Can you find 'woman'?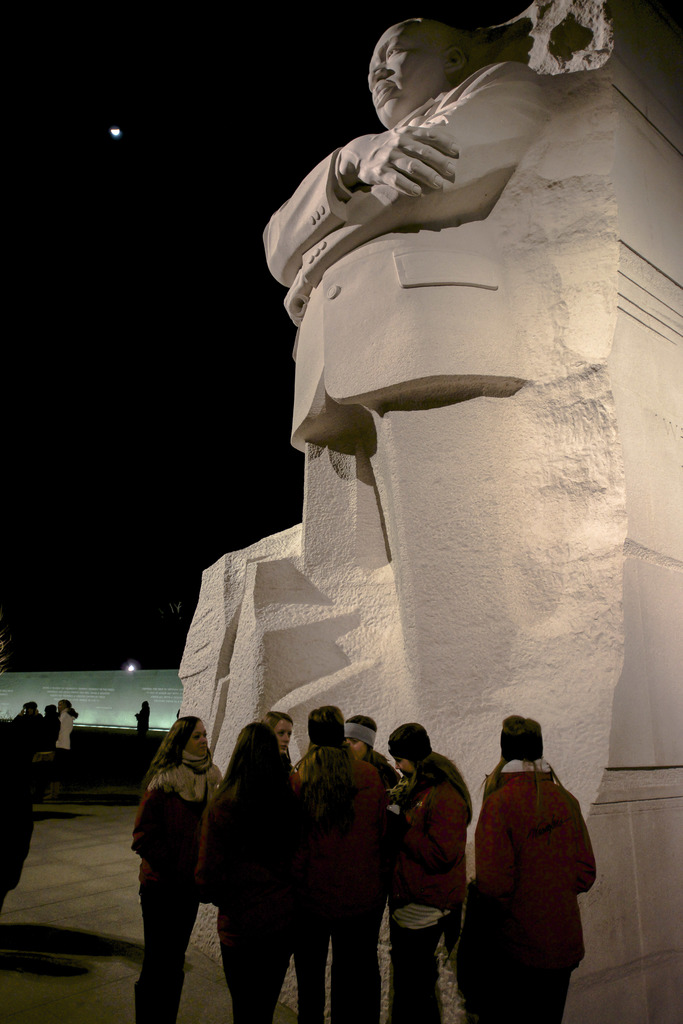
Yes, bounding box: pyautogui.locateOnScreen(383, 720, 472, 1023).
